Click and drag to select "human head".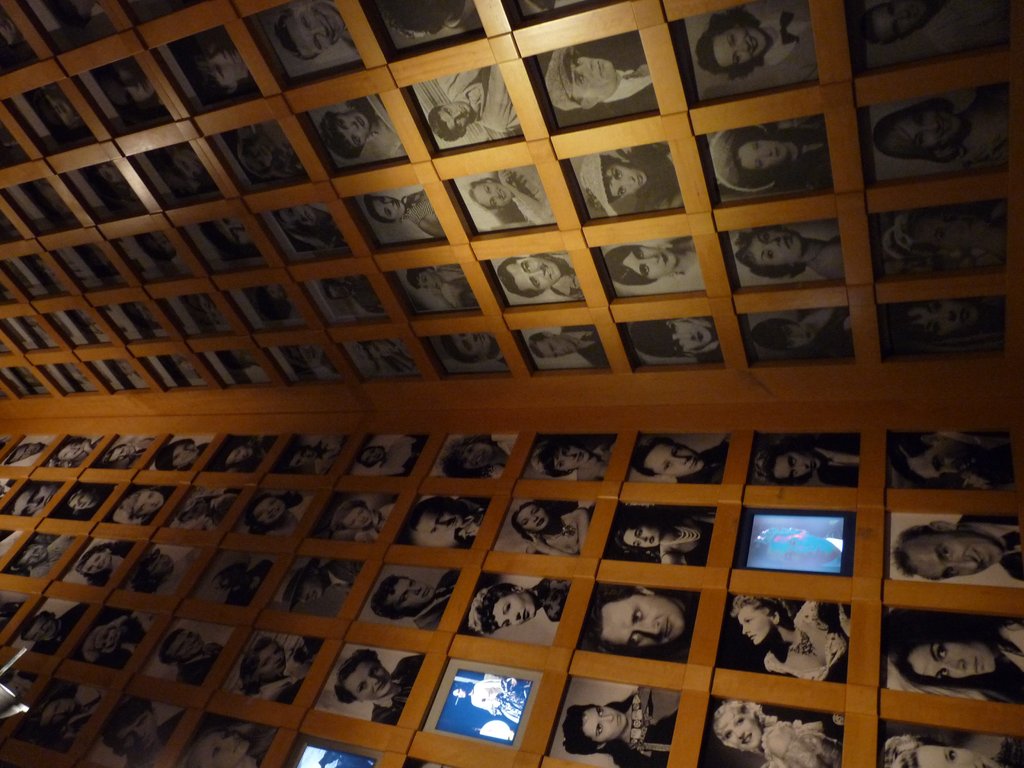
Selection: x1=531, y1=437, x2=594, y2=477.
